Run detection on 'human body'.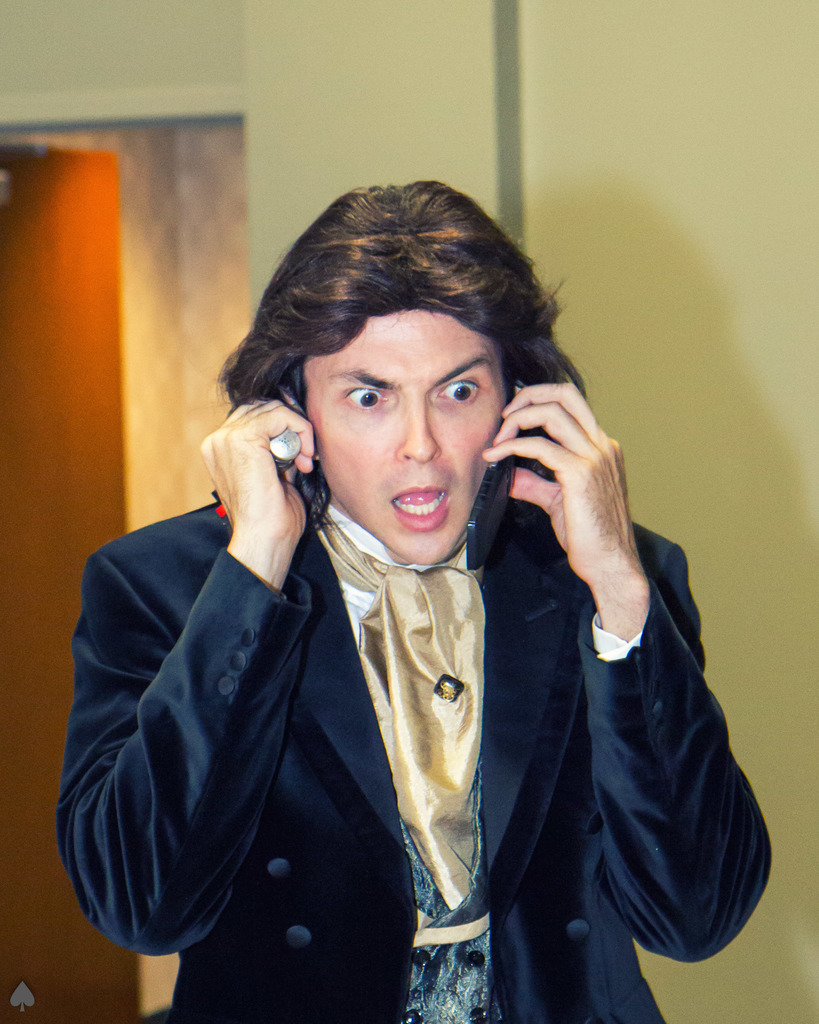
Result: 95,171,728,1023.
